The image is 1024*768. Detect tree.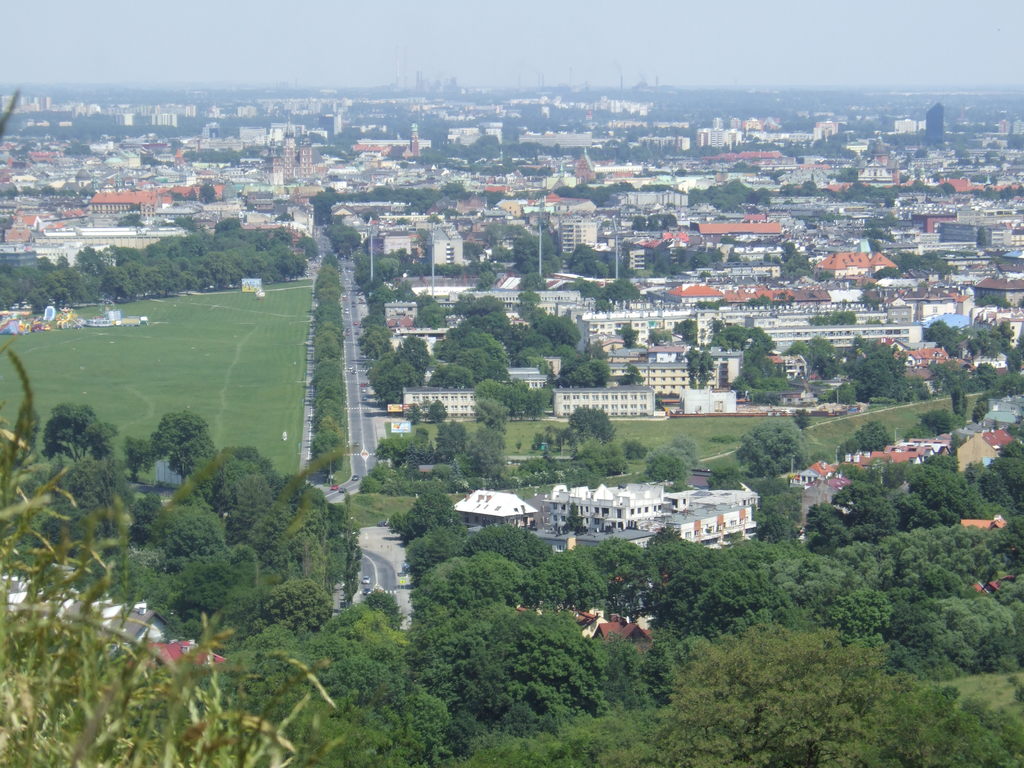
Detection: <region>906, 591, 1023, 672</region>.
